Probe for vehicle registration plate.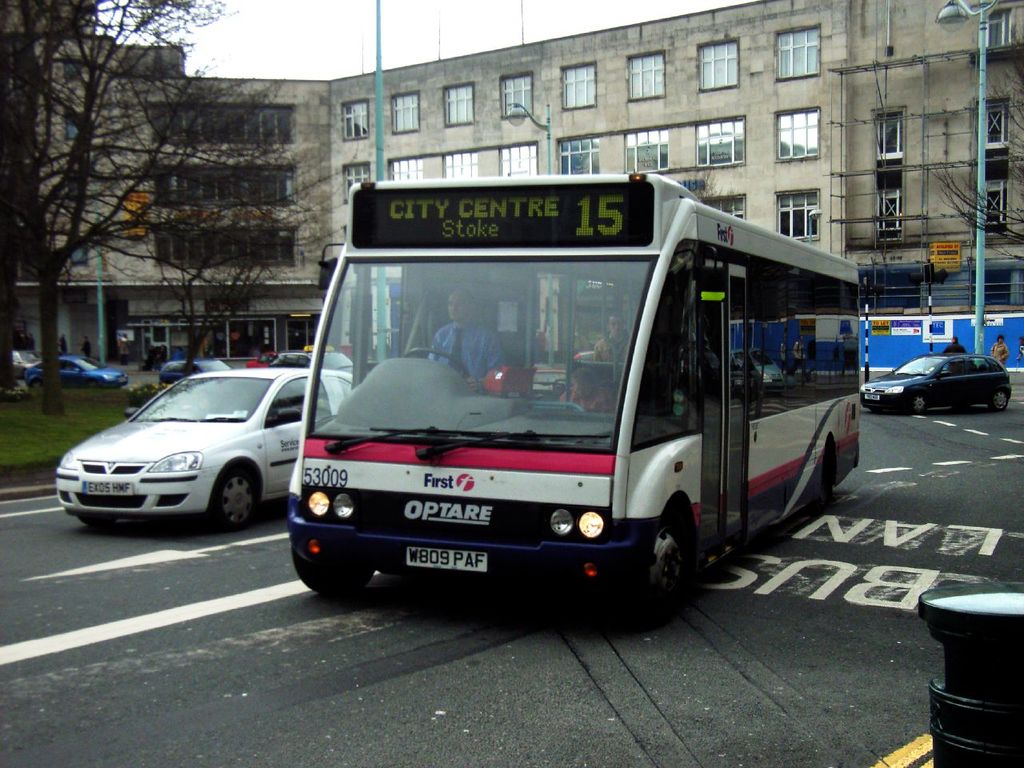
Probe result: (left=81, top=479, right=135, bottom=498).
